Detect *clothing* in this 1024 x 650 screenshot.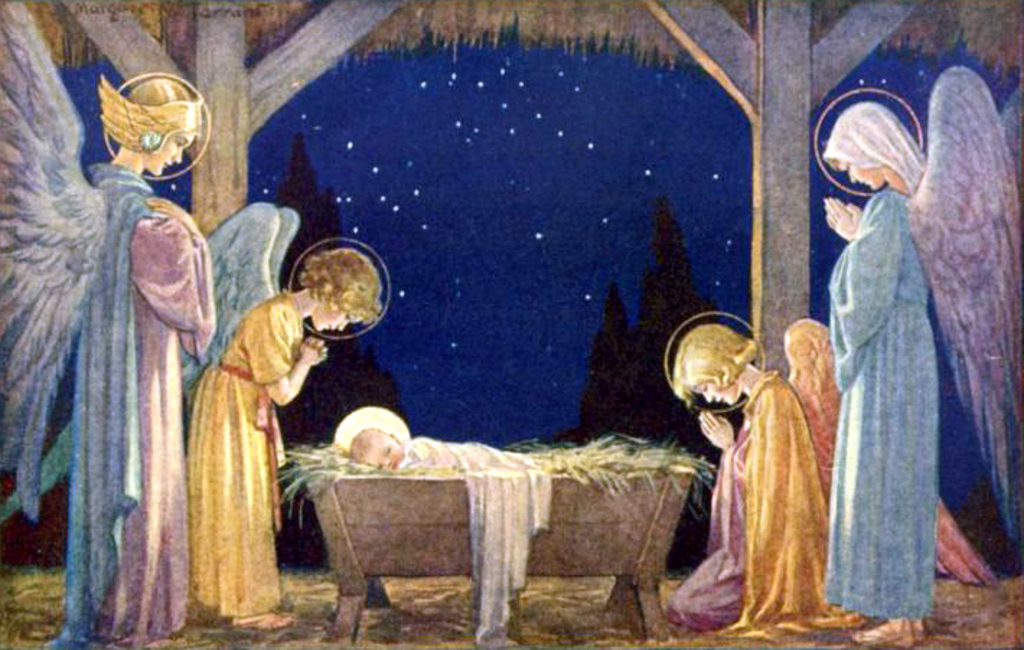
Detection: left=189, top=287, right=294, bottom=625.
